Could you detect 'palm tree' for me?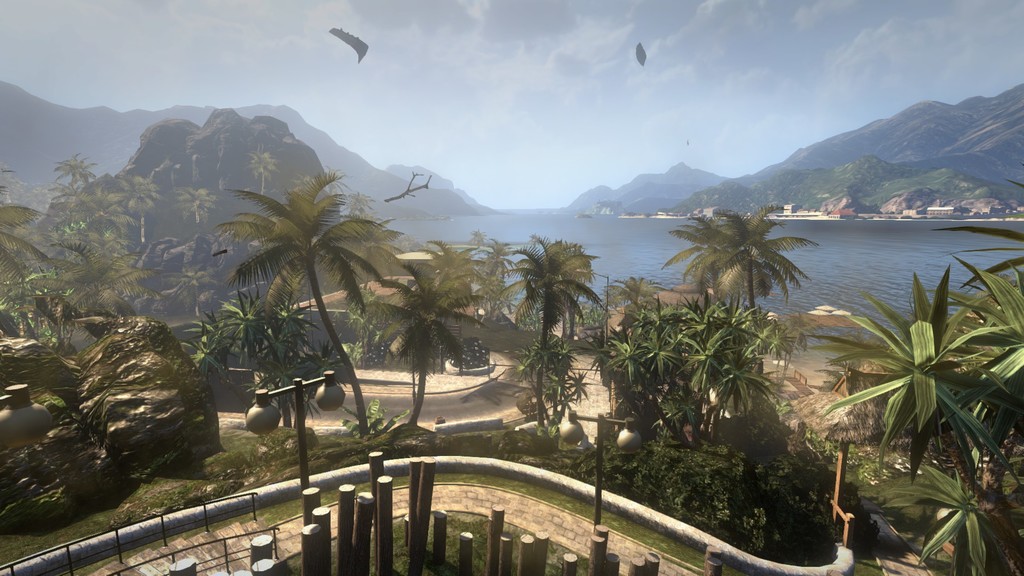
Detection result: (422, 236, 500, 367).
